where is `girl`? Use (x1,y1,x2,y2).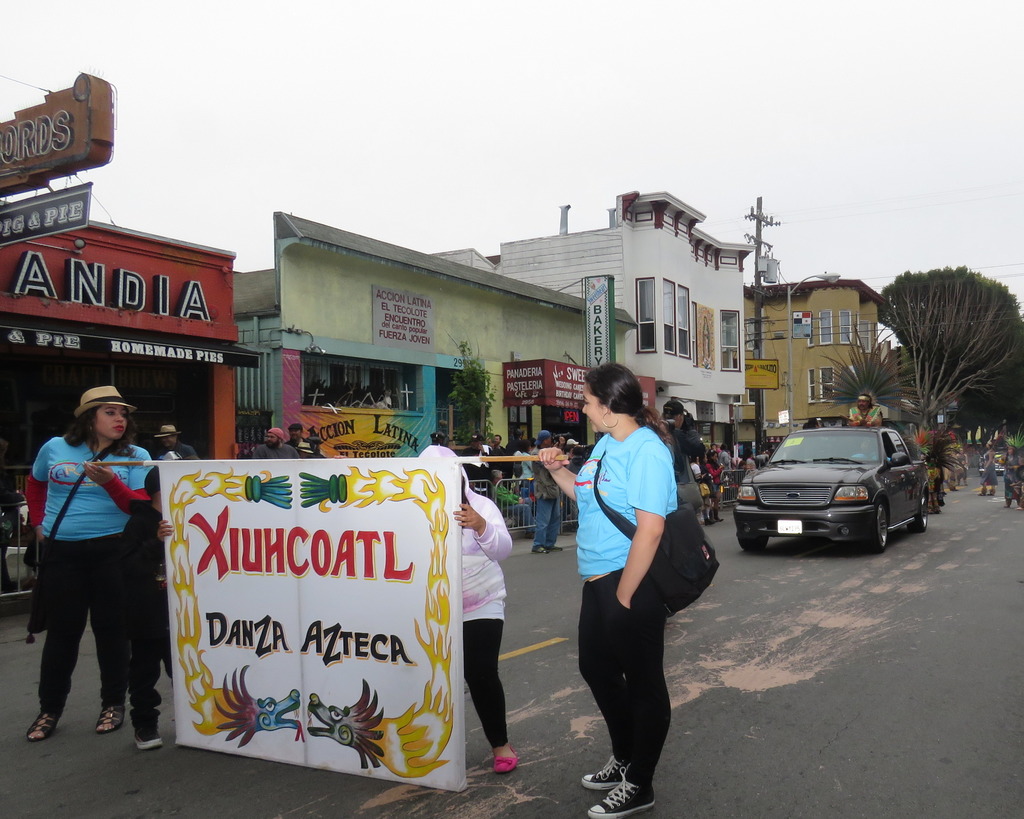
(417,442,519,777).
